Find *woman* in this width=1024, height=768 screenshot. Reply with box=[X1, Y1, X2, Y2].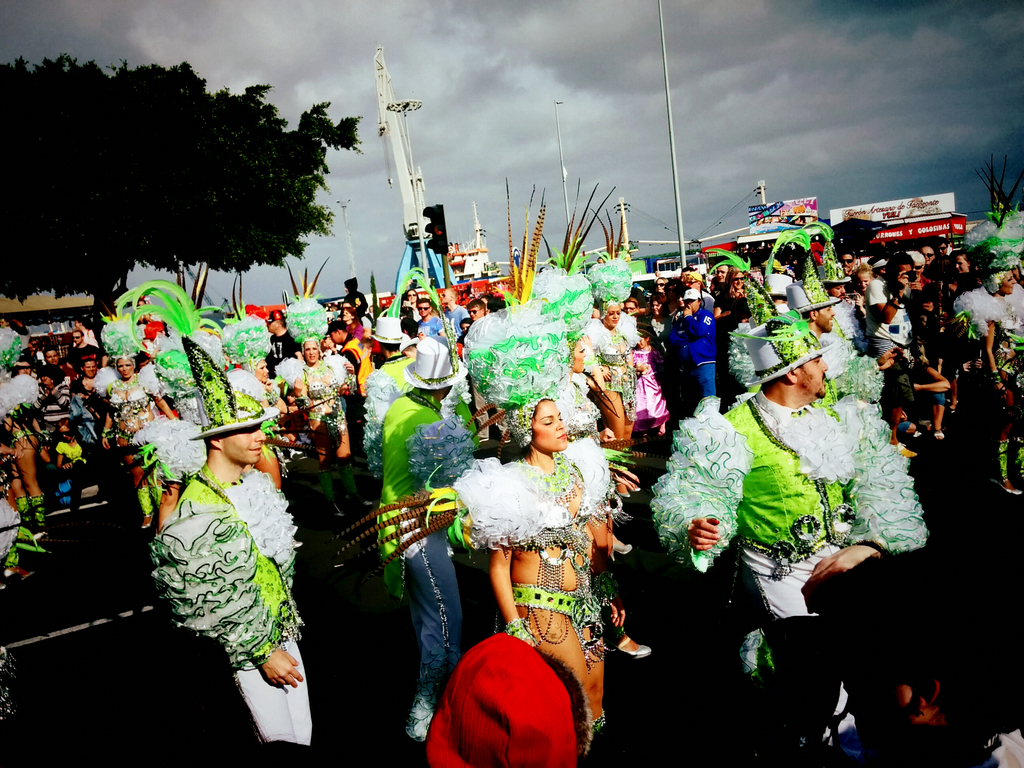
box=[712, 268, 753, 412].
